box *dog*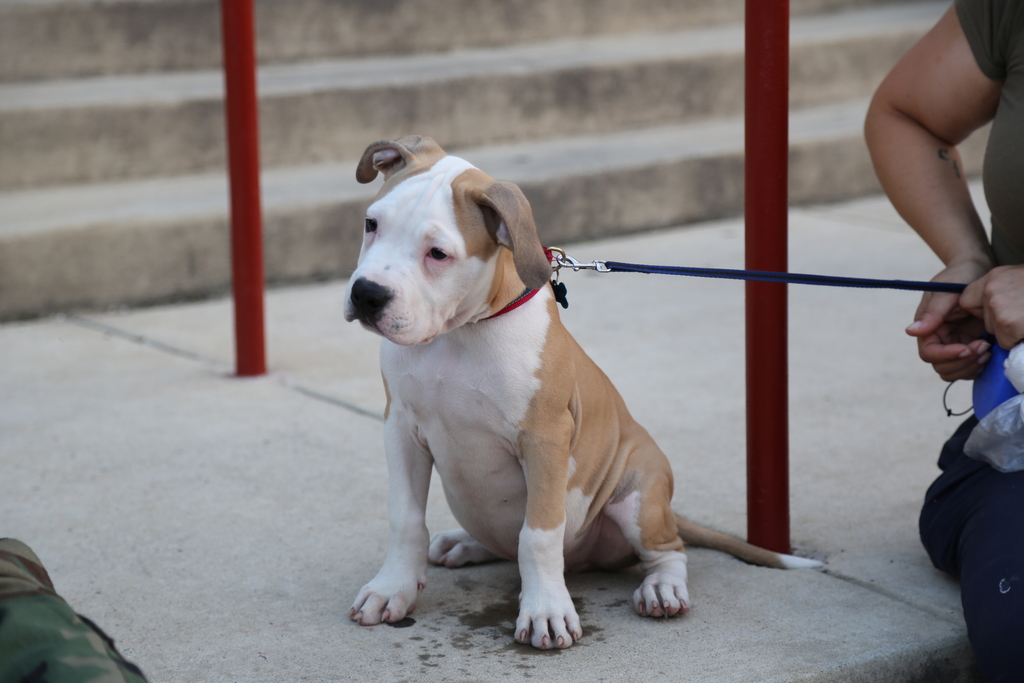
<box>341,133,689,654</box>
